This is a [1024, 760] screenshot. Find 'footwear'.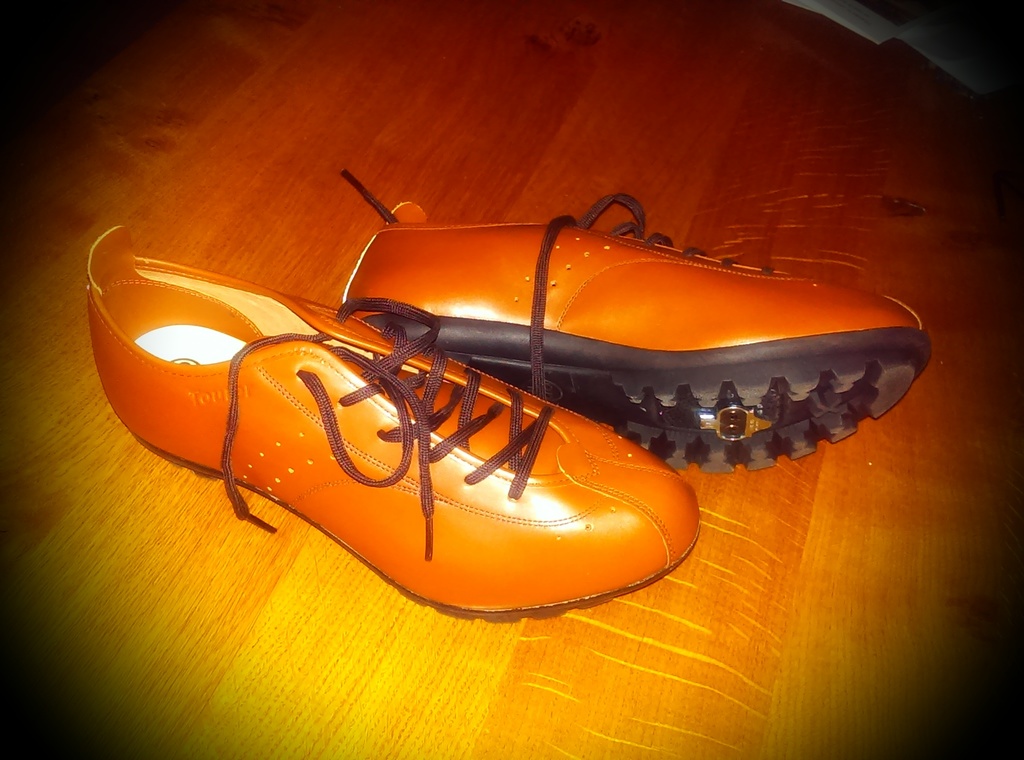
Bounding box: left=333, top=170, right=937, bottom=481.
